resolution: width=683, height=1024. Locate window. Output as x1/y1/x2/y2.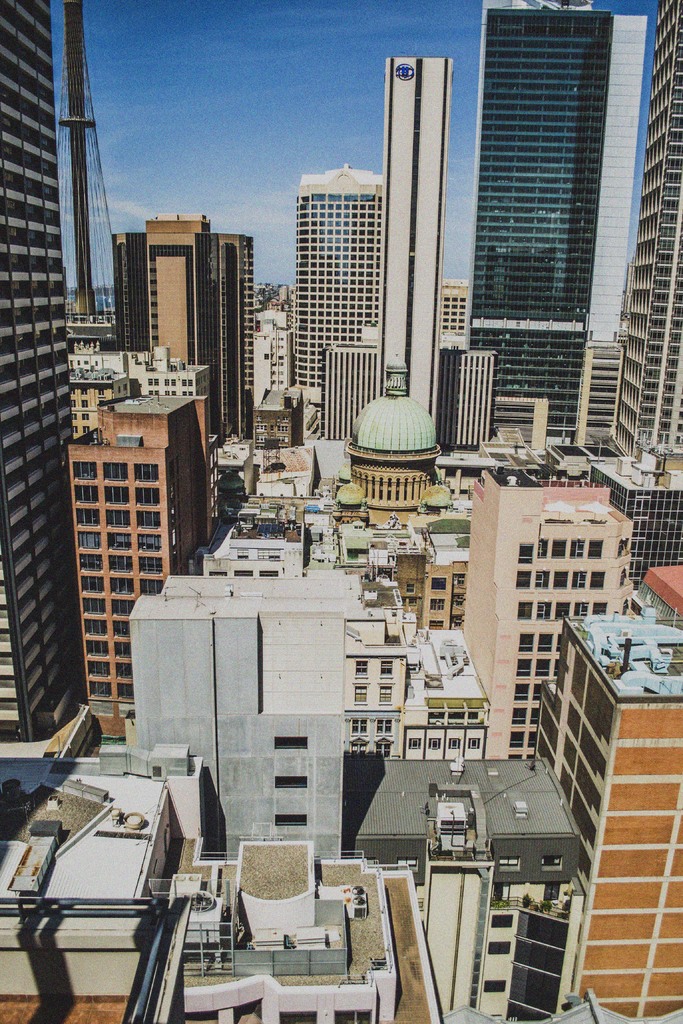
141/561/161/574.
